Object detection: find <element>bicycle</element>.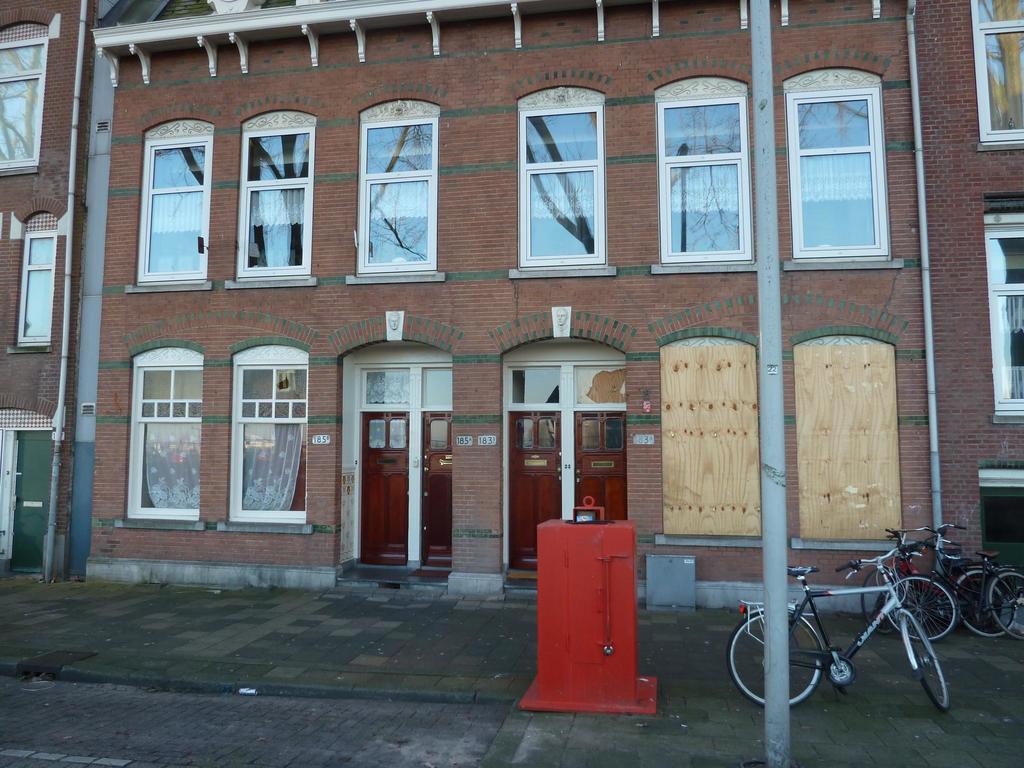
863:525:1023:628.
